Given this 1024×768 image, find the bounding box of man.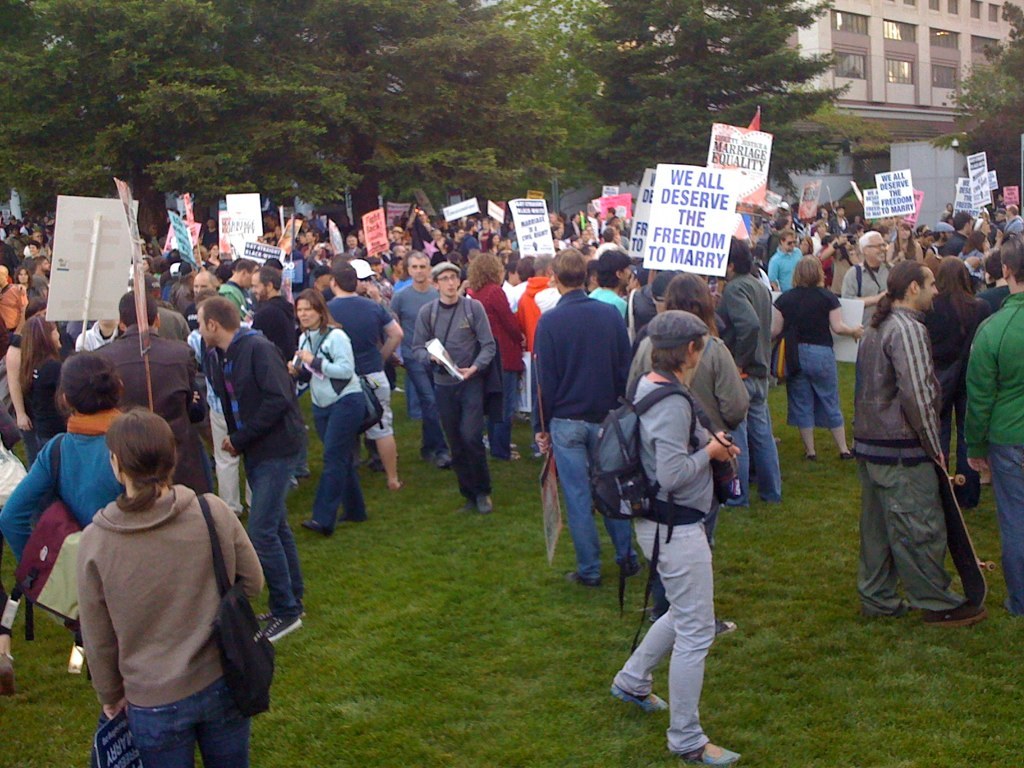
pyautogui.locateOnScreen(323, 261, 404, 490).
